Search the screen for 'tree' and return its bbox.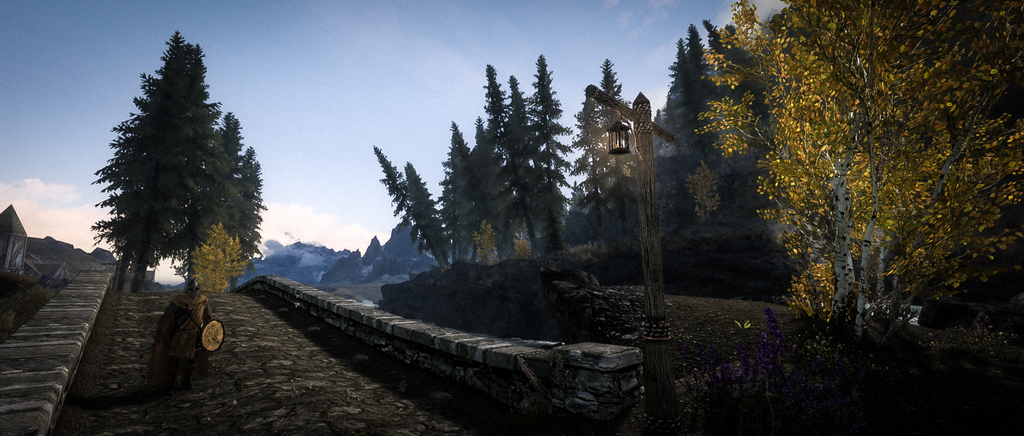
Found: (696, 0, 1023, 360).
